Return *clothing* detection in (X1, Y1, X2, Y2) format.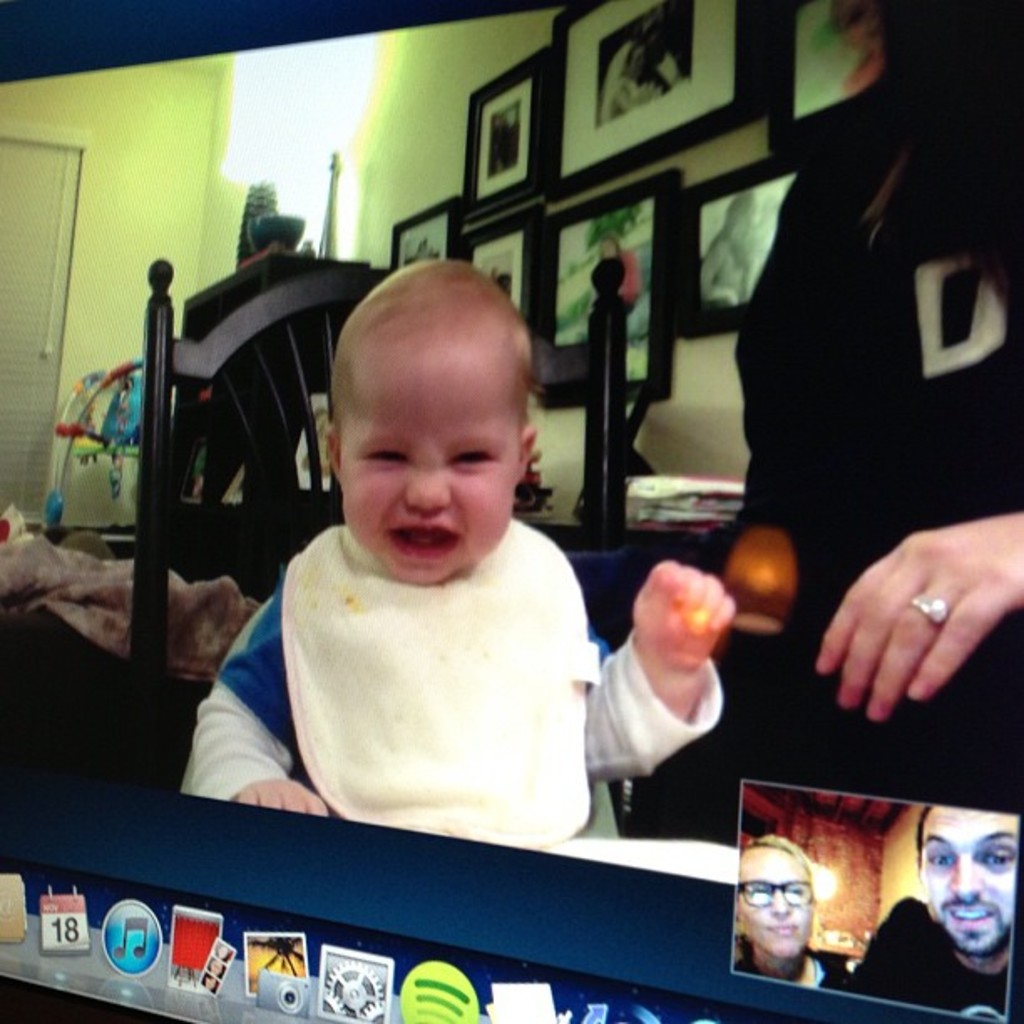
(654, 127, 1022, 815).
